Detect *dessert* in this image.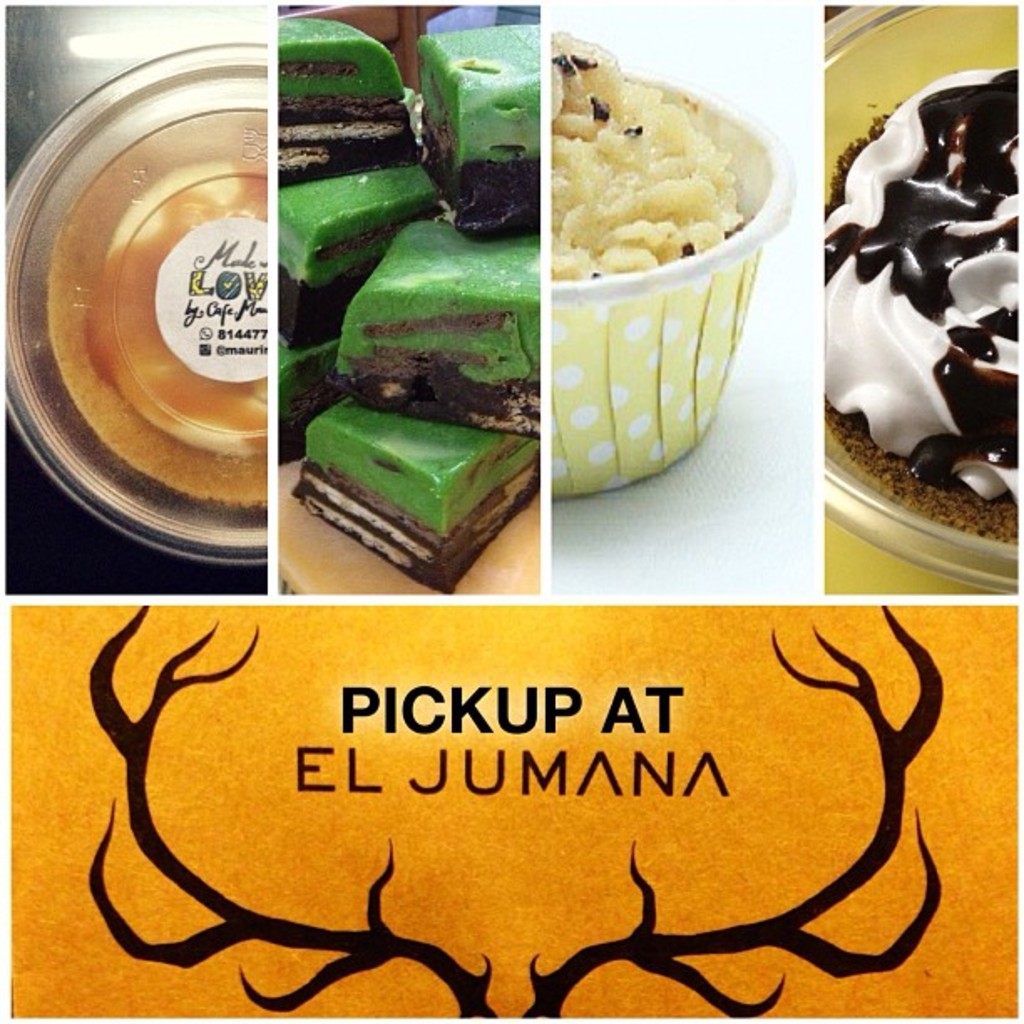
Detection: box=[273, 28, 393, 161].
